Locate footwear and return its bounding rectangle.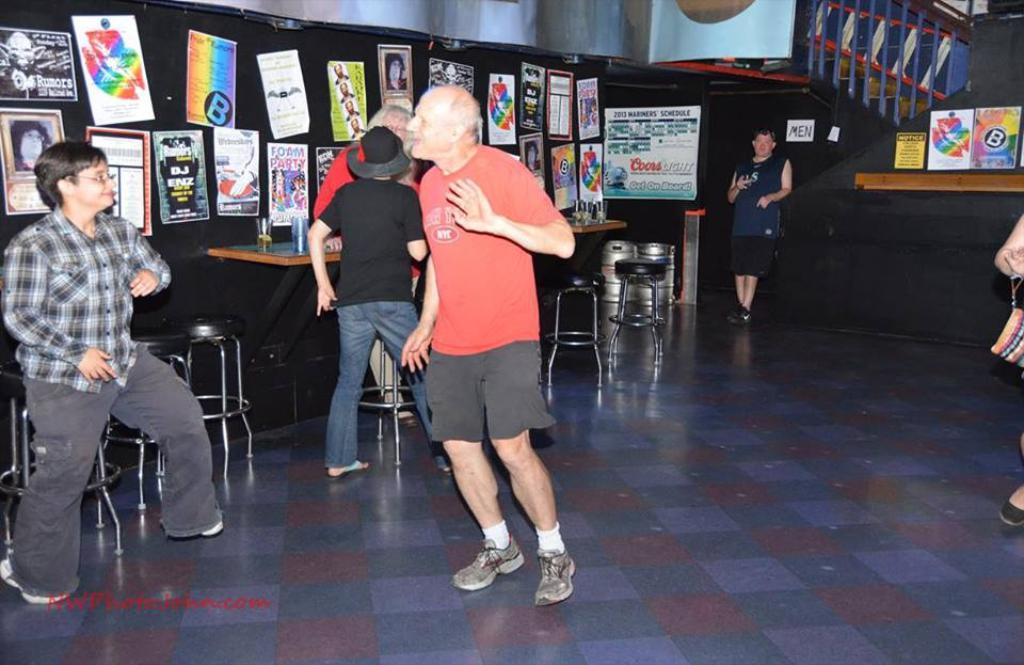
crop(994, 495, 1023, 527).
